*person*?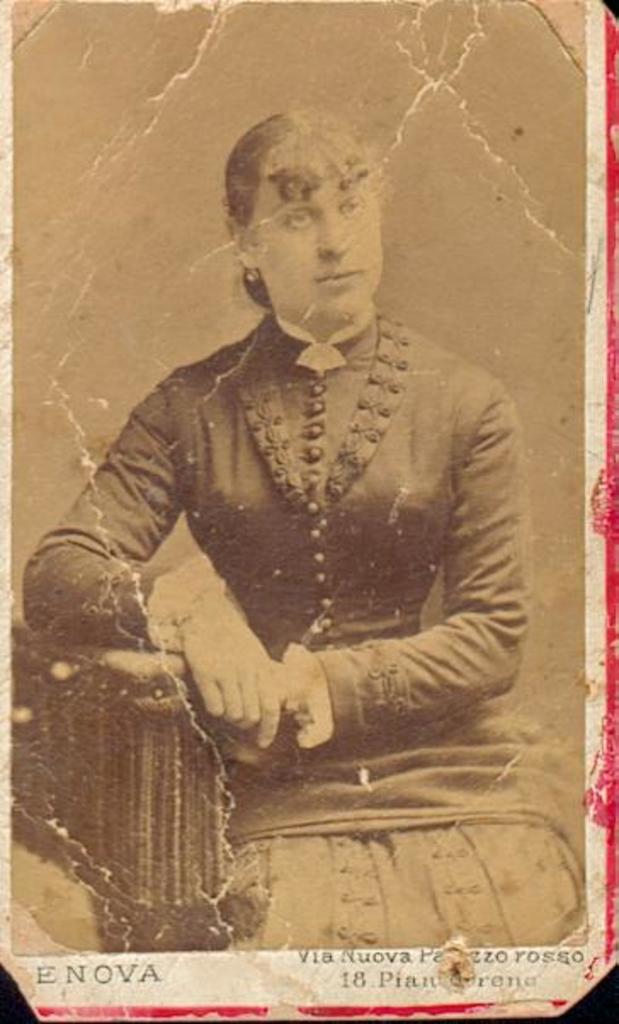
l=24, t=107, r=588, b=946
